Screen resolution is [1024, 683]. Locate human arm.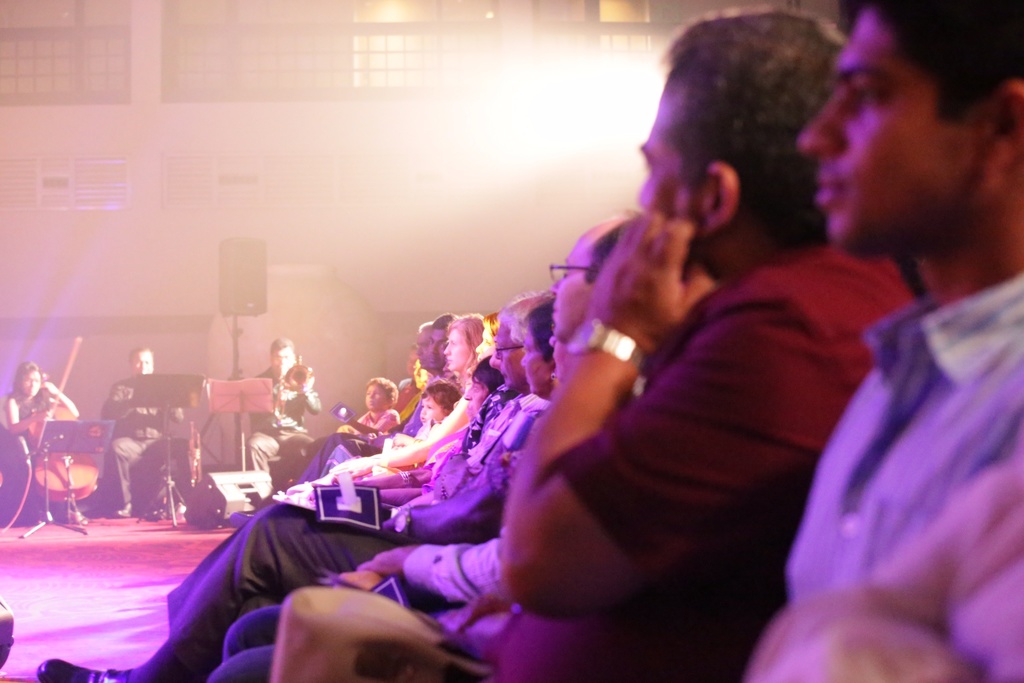
301:386:321:418.
